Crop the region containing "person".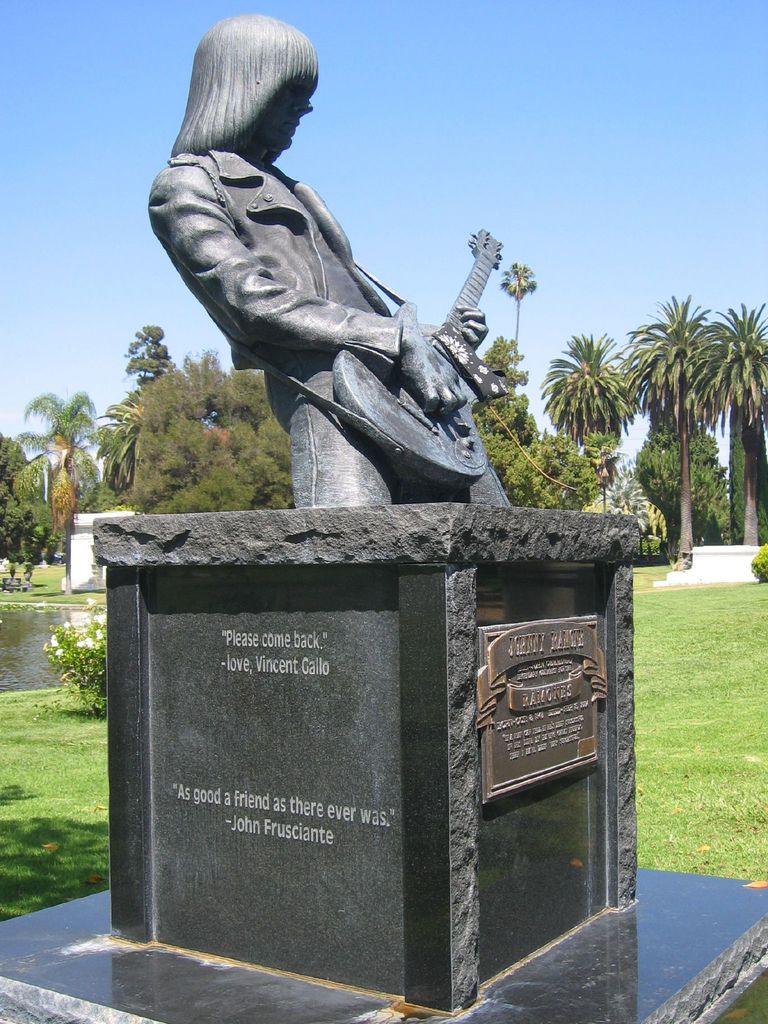
Crop region: 129,62,510,529.
